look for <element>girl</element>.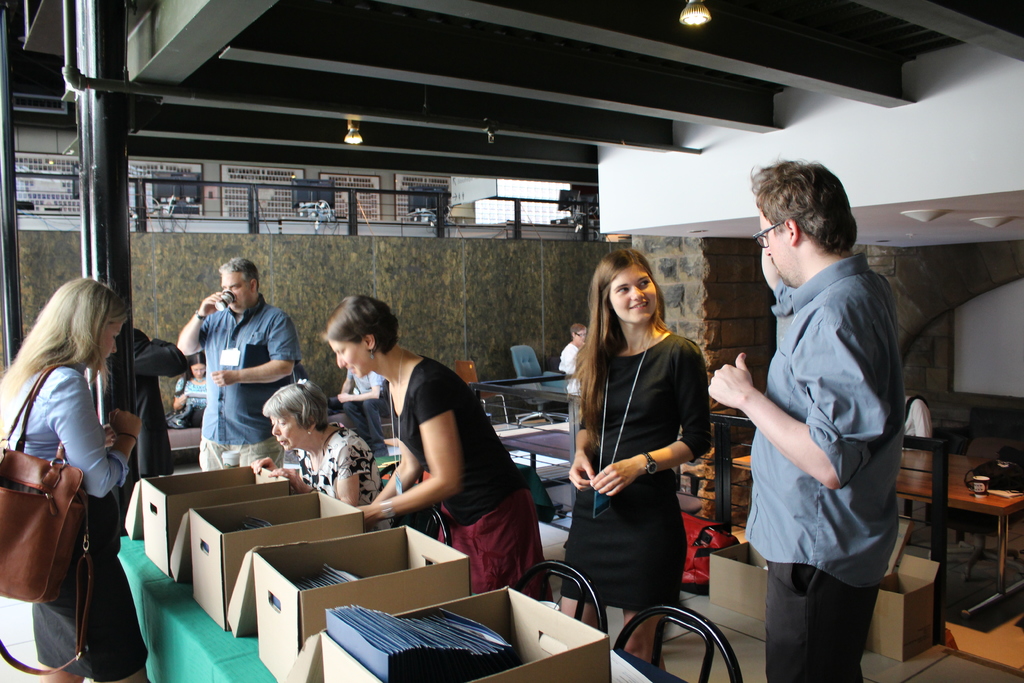
Found: pyautogui.locateOnScreen(0, 277, 143, 682).
